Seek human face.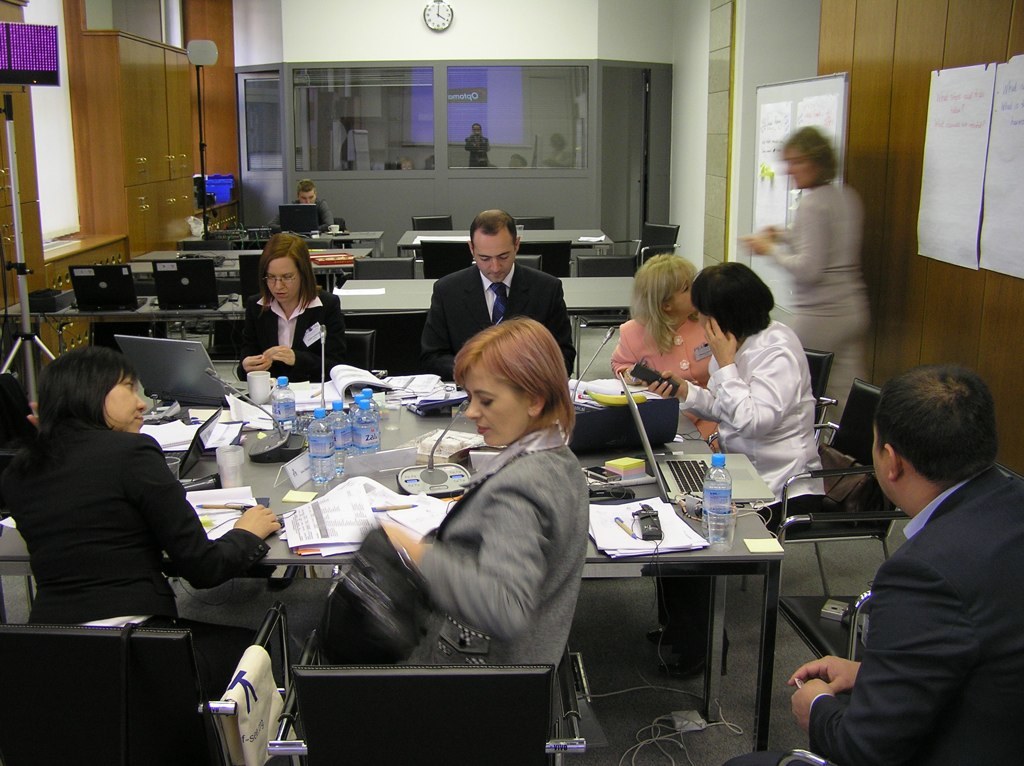
l=106, t=372, r=143, b=431.
